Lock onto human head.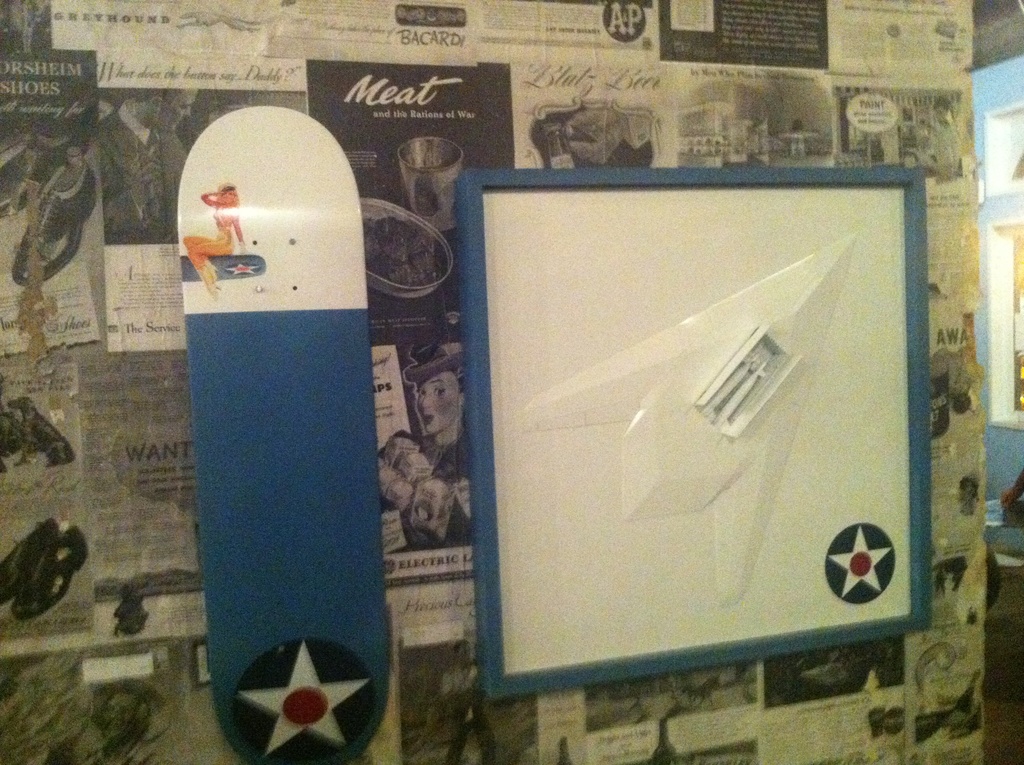
Locked: l=410, t=369, r=474, b=440.
